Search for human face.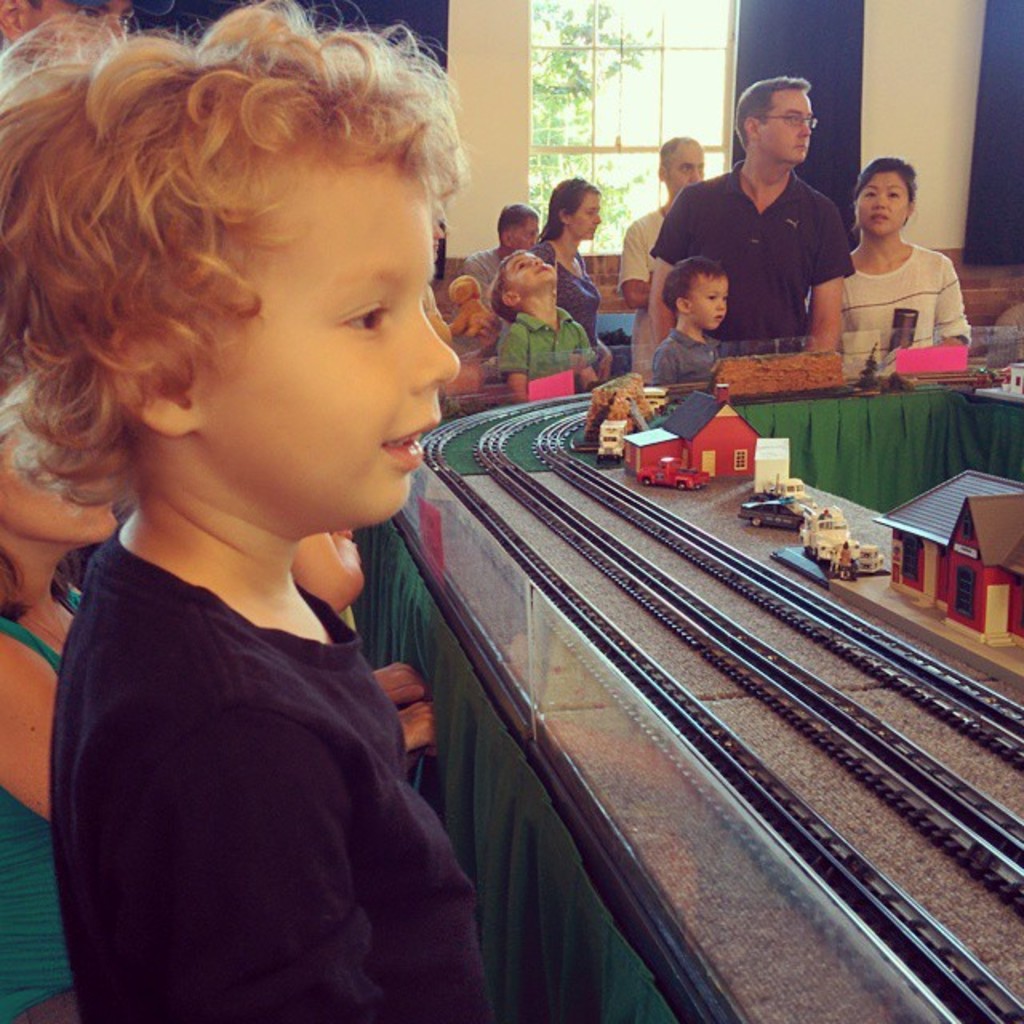
Found at l=696, t=277, r=726, b=331.
